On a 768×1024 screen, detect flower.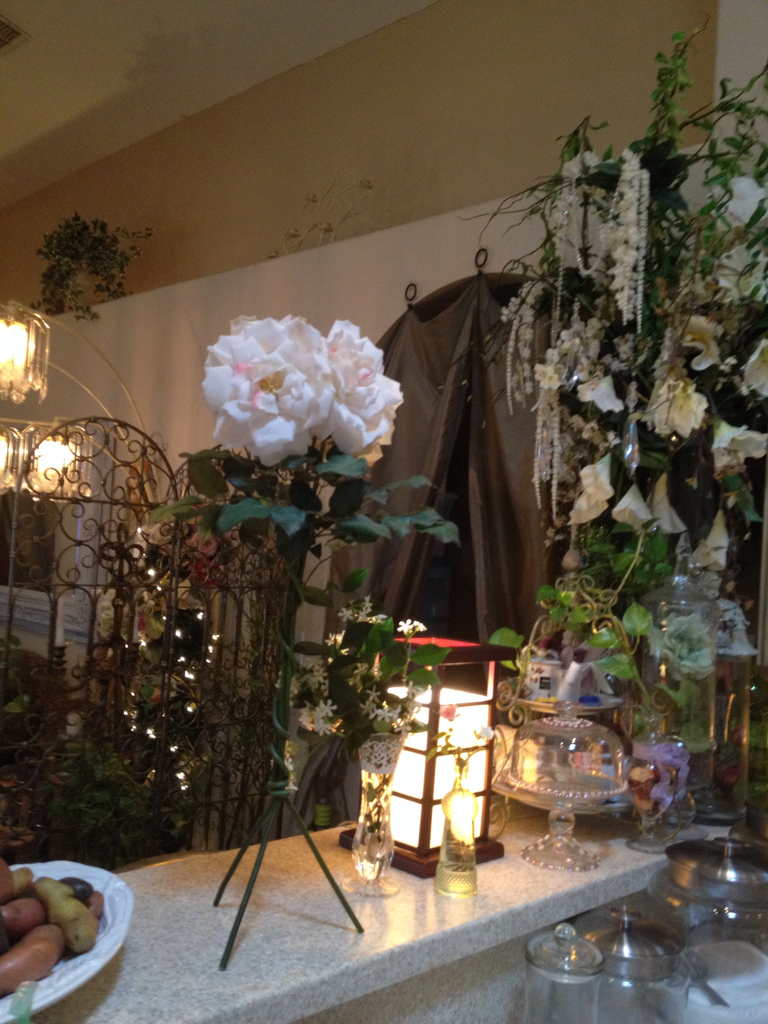
box=[704, 414, 767, 483].
